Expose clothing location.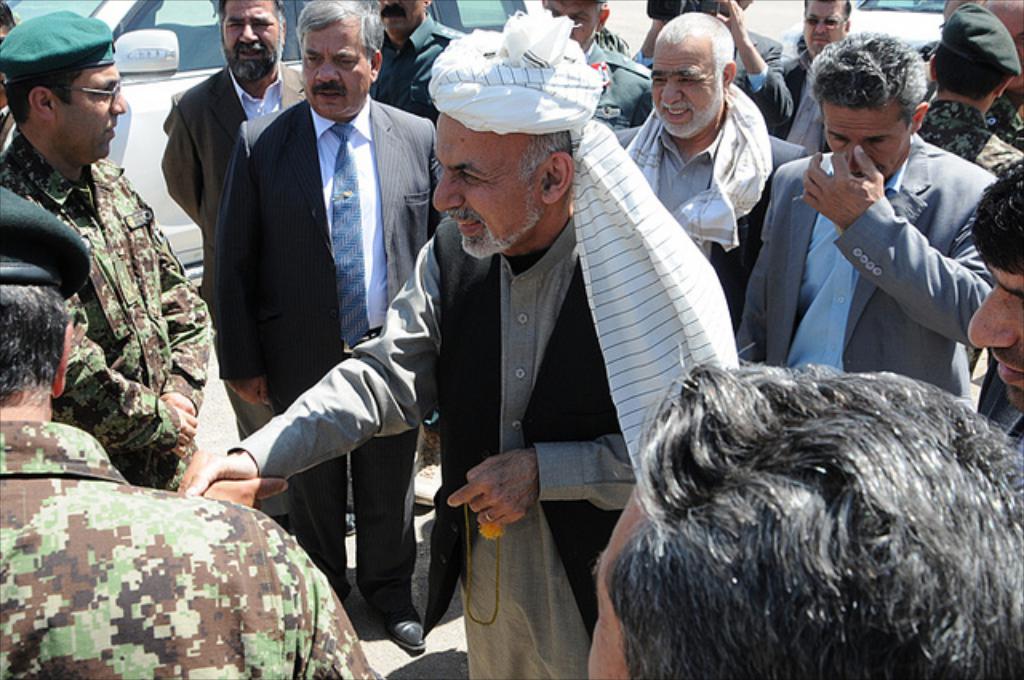
Exposed at bbox=(216, 83, 454, 627).
